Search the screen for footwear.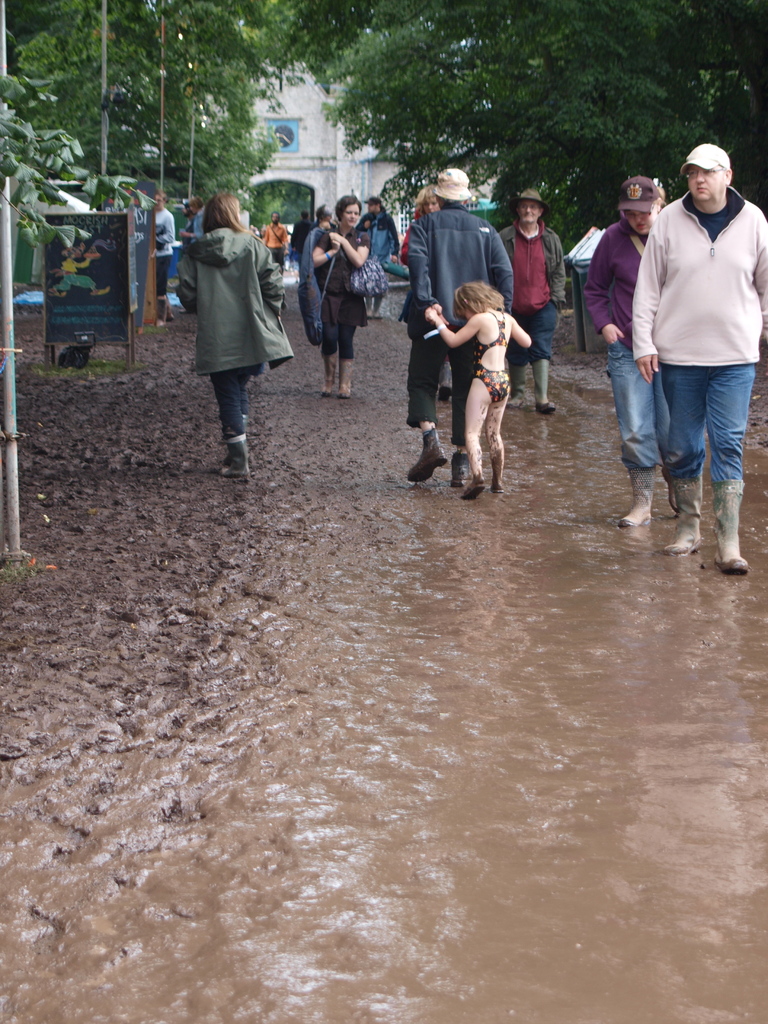
Found at <bbox>708, 478, 756, 576</bbox>.
